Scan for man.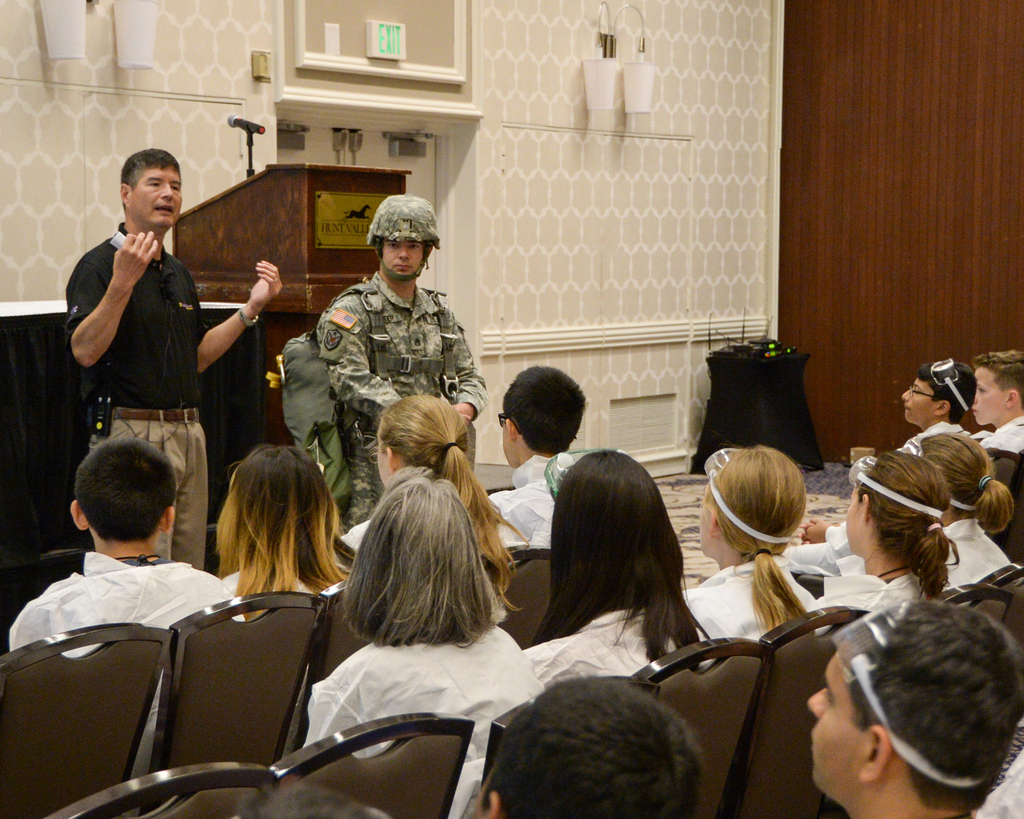
Scan result: [318,195,484,532].
